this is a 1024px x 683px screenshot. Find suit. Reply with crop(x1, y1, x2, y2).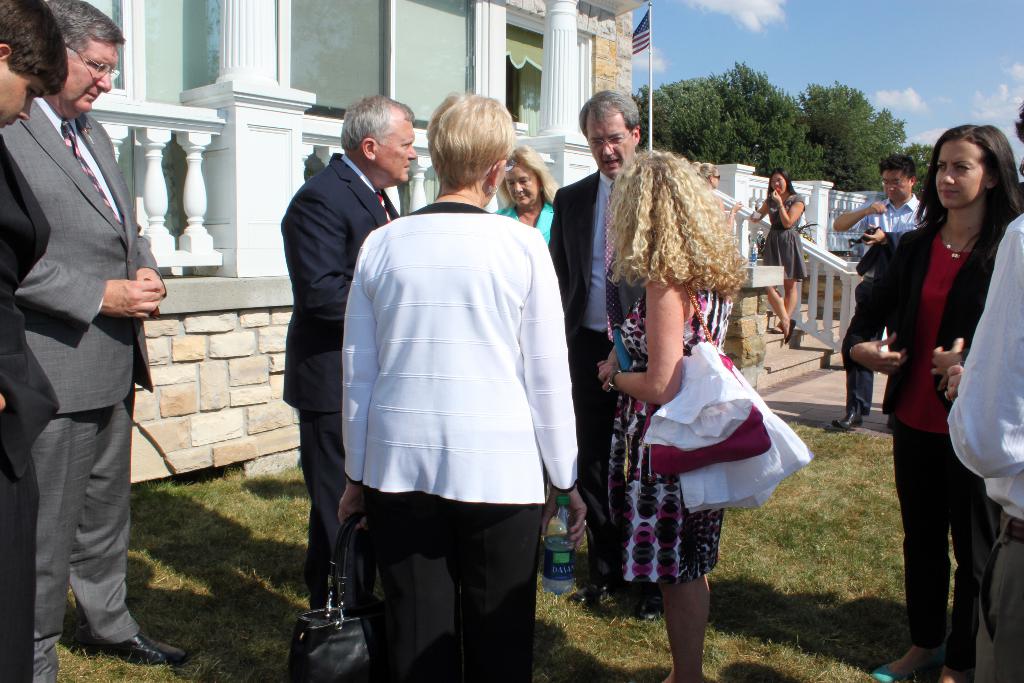
crop(838, 230, 996, 668).
